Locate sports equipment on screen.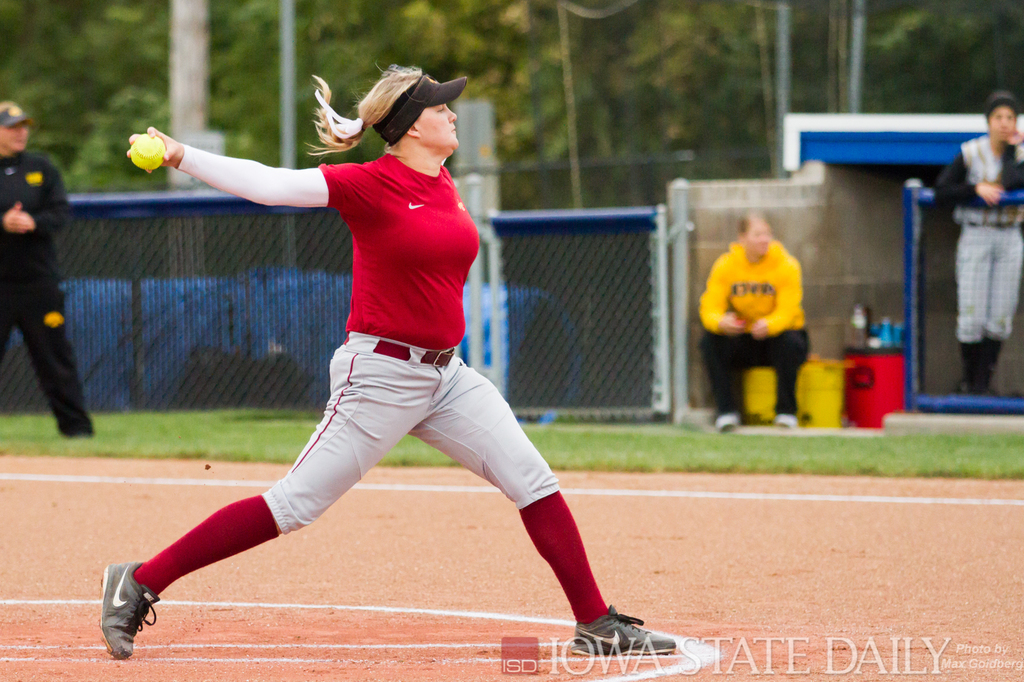
On screen at <bbox>129, 134, 167, 171</bbox>.
